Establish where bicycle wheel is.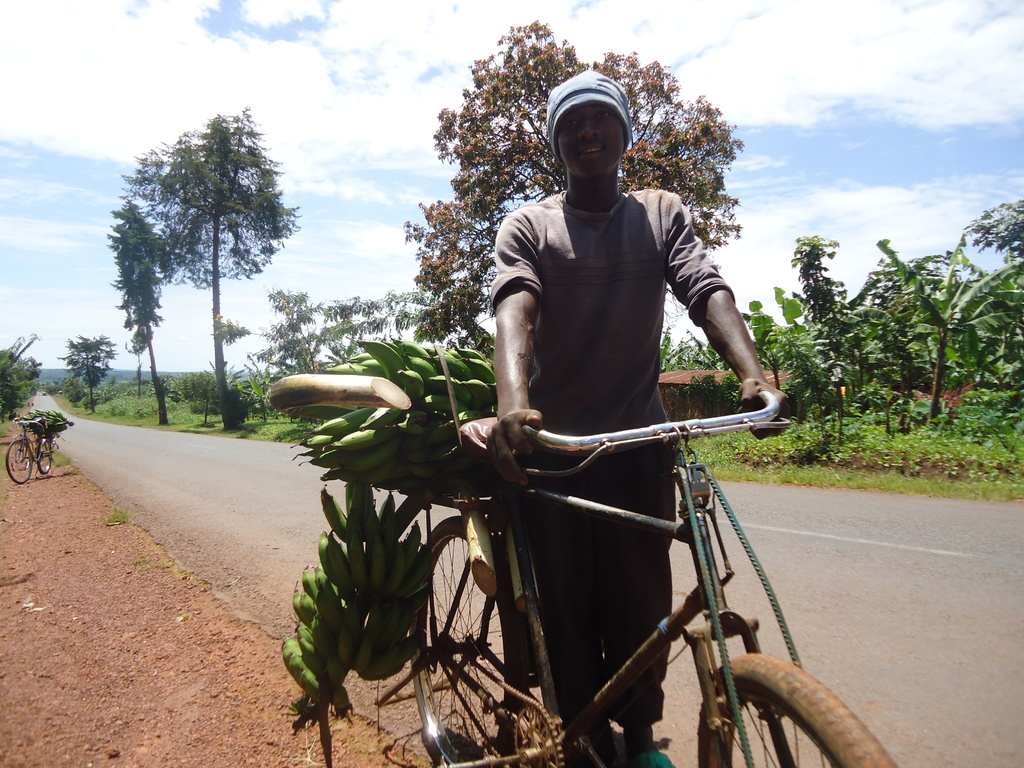
Established at bbox=(33, 438, 51, 474).
